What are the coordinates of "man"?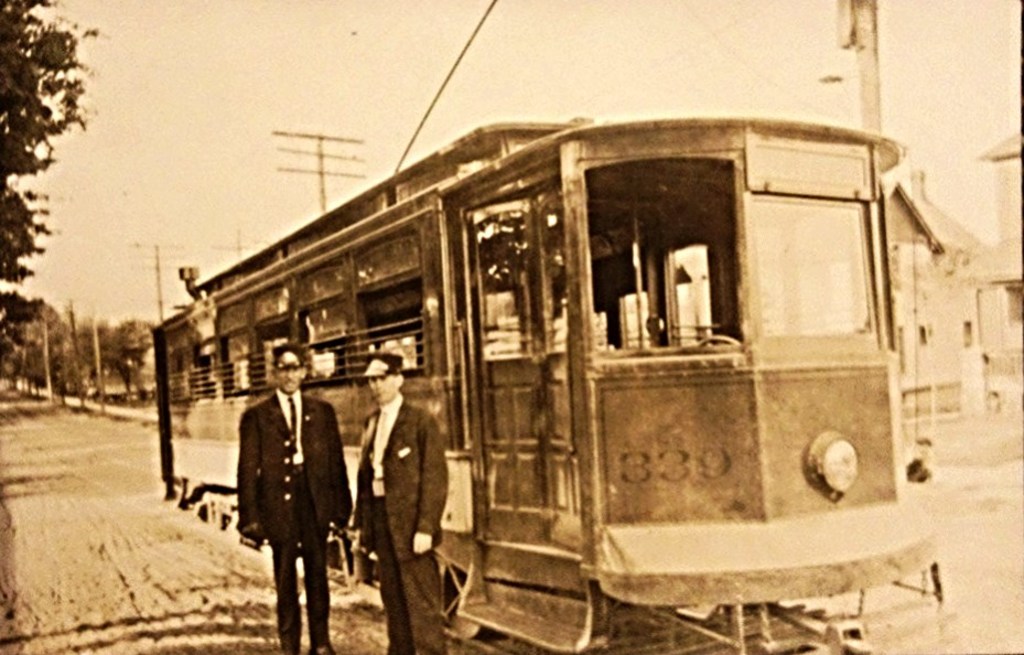
220 359 339 654.
